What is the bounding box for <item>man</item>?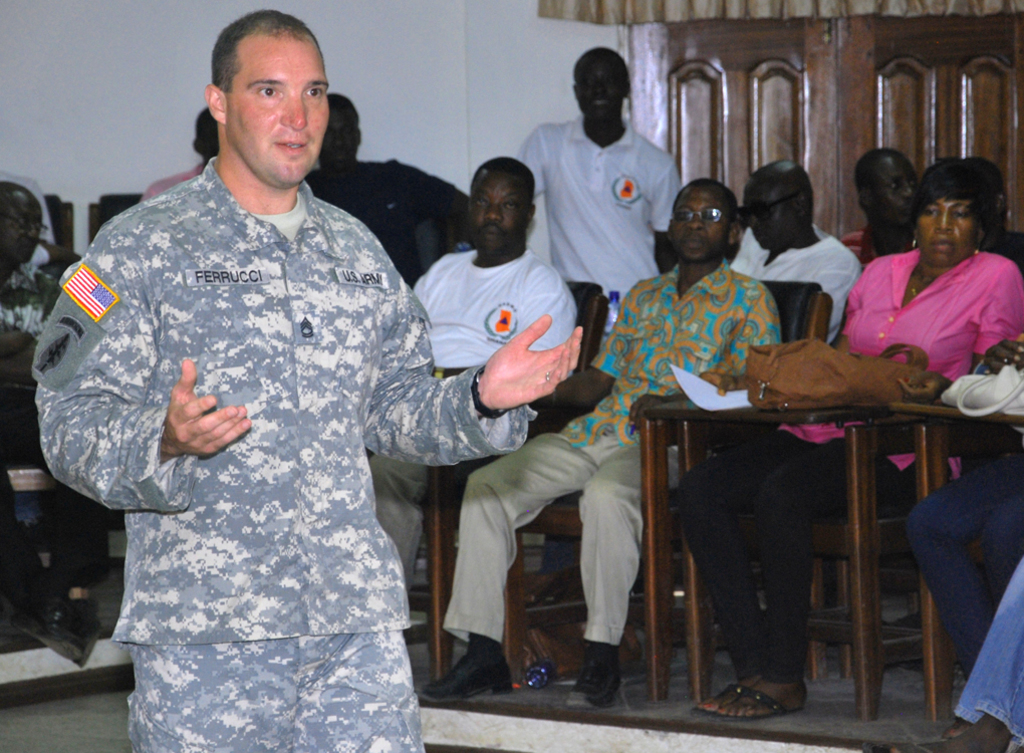
crop(0, 180, 51, 378).
